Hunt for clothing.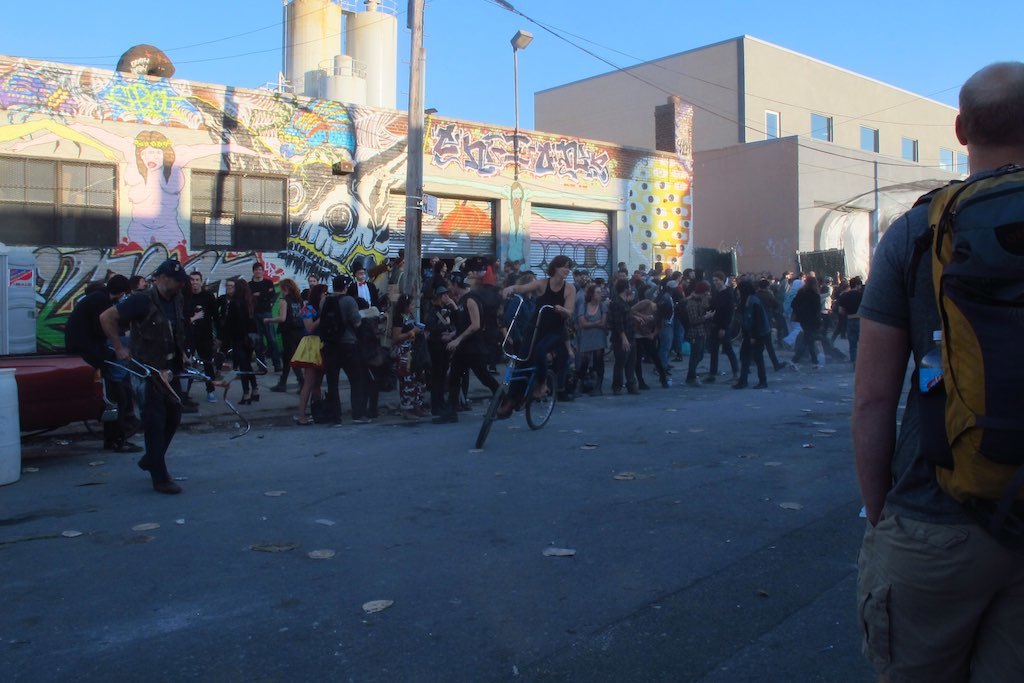
Hunted down at (x1=427, y1=273, x2=449, y2=302).
